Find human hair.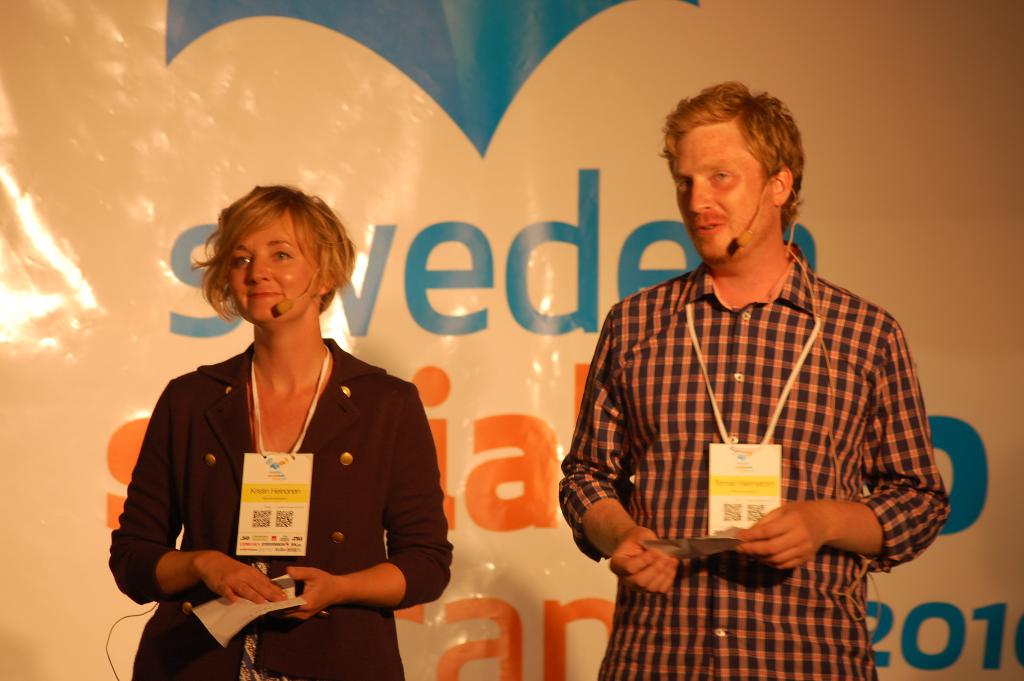
crop(187, 175, 347, 341).
